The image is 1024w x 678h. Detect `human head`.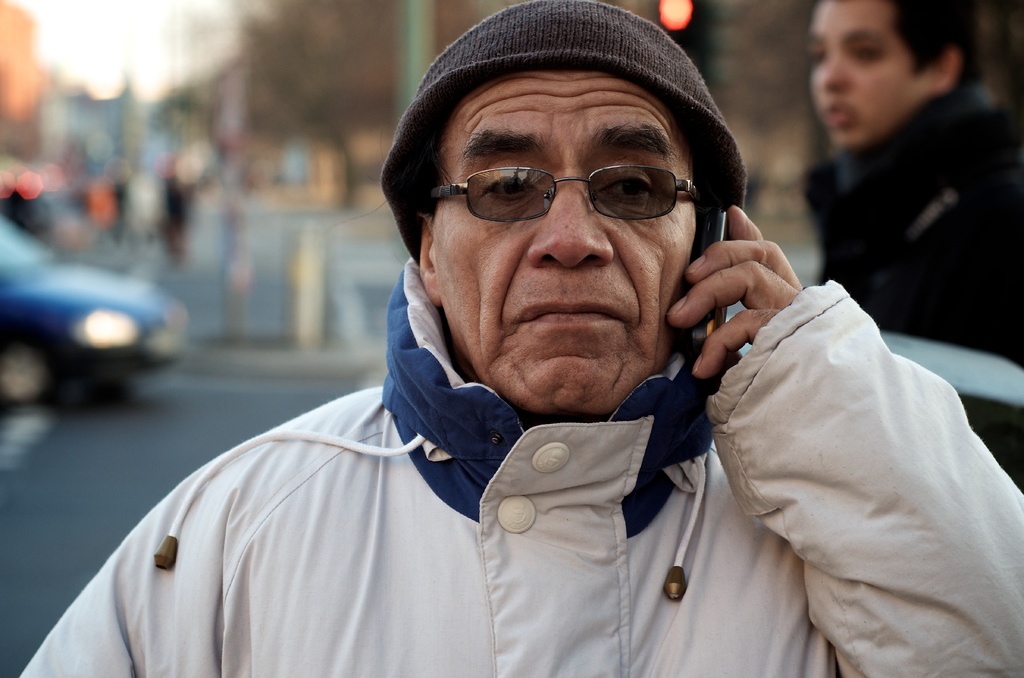
Detection: [left=806, top=0, right=982, bottom=152].
